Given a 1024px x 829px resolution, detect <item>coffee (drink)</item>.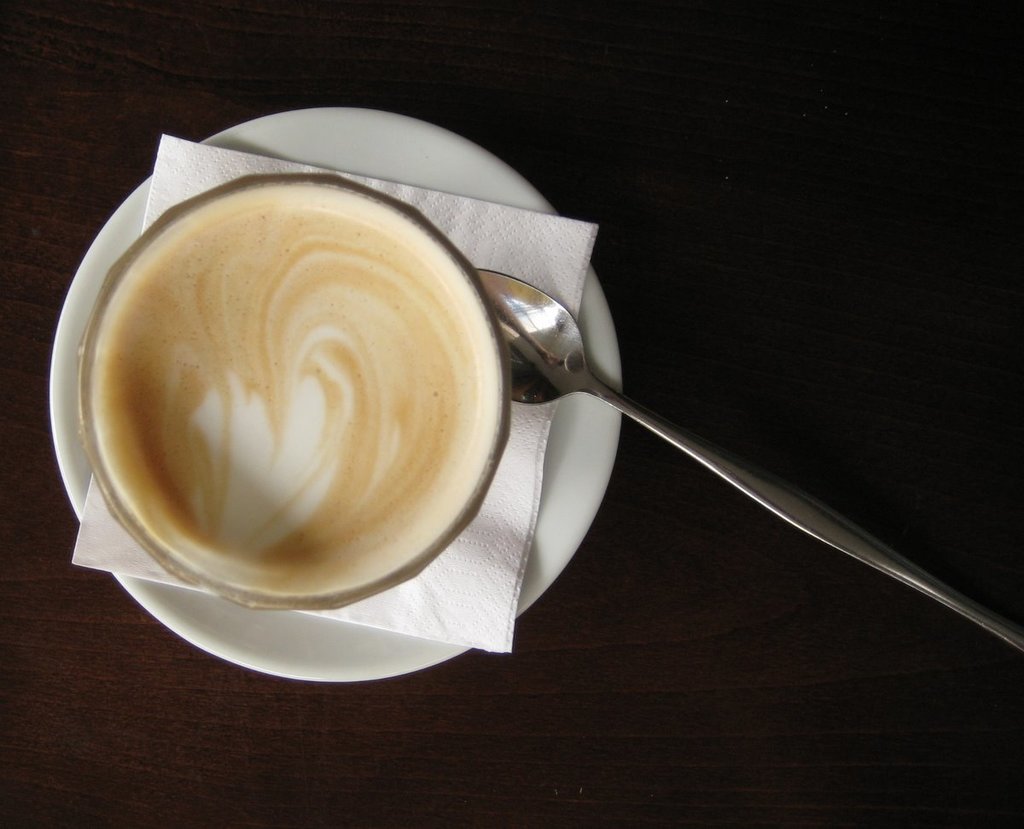
select_region(56, 155, 515, 654).
